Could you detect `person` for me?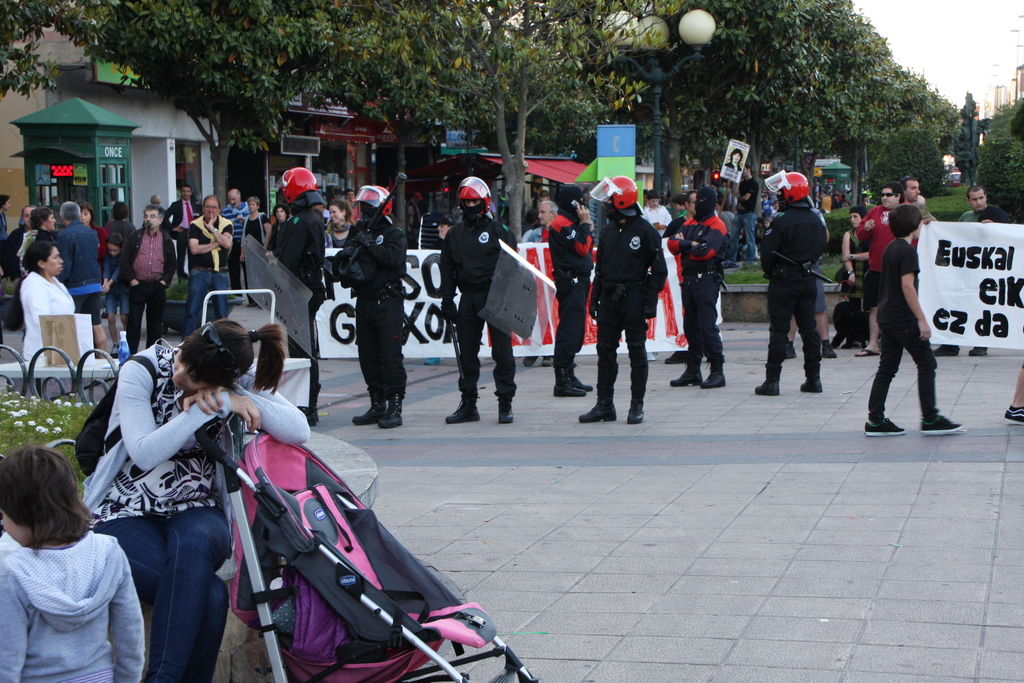
Detection result: box=[223, 189, 250, 302].
